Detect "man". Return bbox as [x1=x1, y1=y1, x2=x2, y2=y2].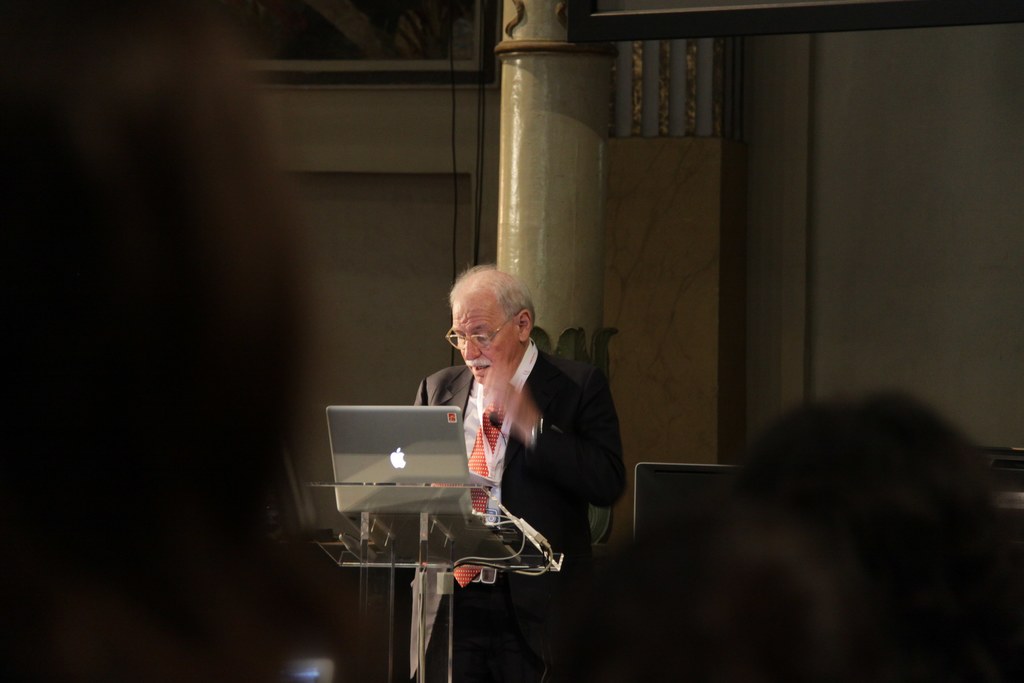
[x1=399, y1=265, x2=627, y2=682].
